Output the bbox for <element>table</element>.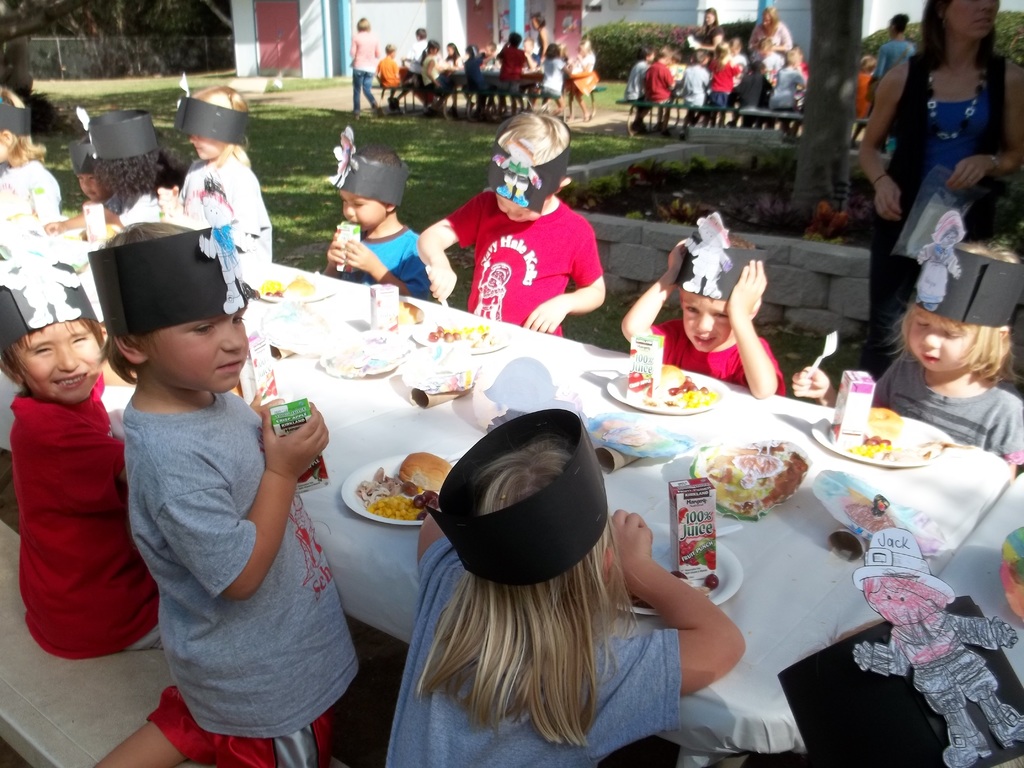
detection(0, 225, 1023, 766).
